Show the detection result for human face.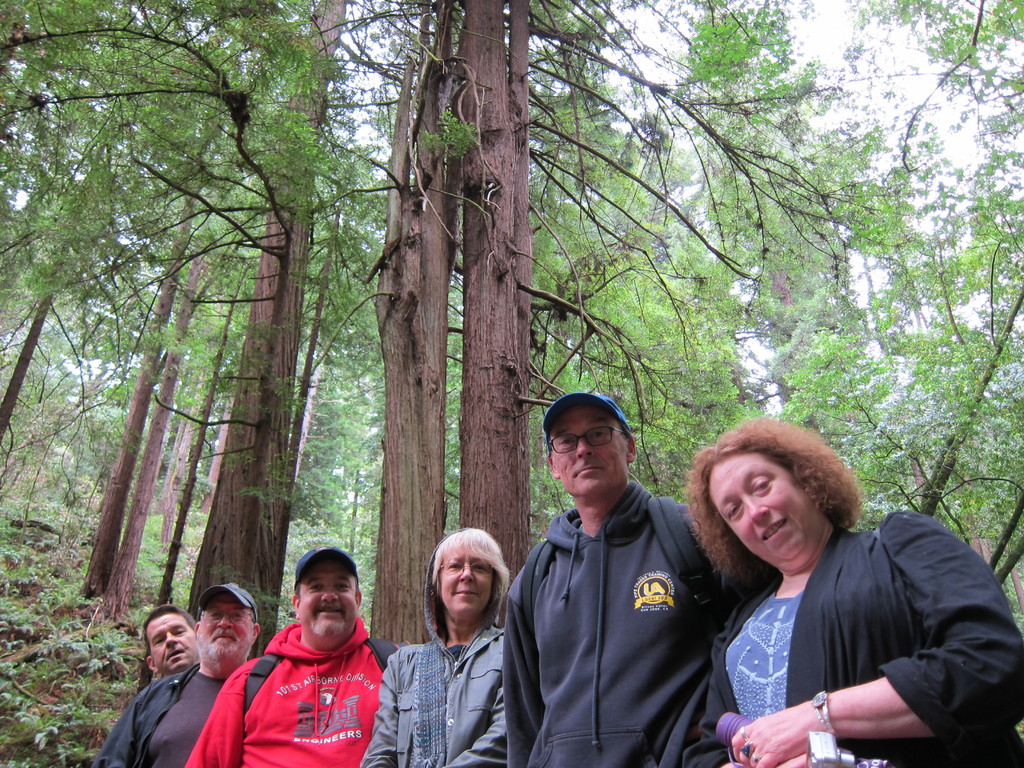
bbox(710, 454, 817, 570).
